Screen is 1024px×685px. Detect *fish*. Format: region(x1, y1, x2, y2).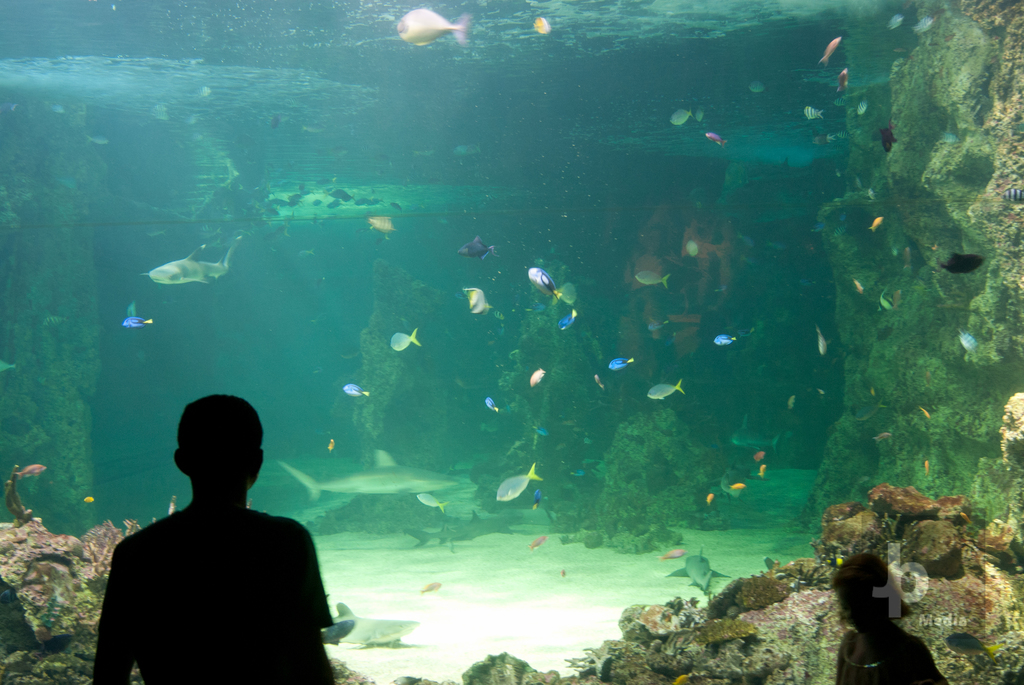
region(855, 100, 868, 115).
